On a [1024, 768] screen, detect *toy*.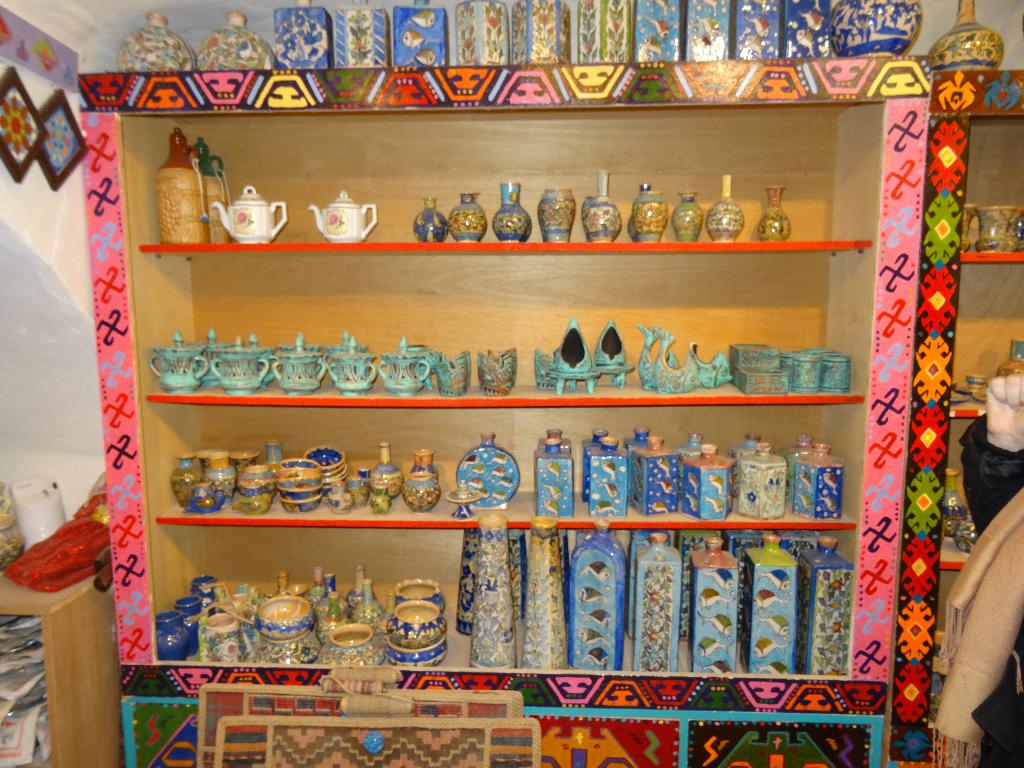
rect(276, 334, 324, 354).
